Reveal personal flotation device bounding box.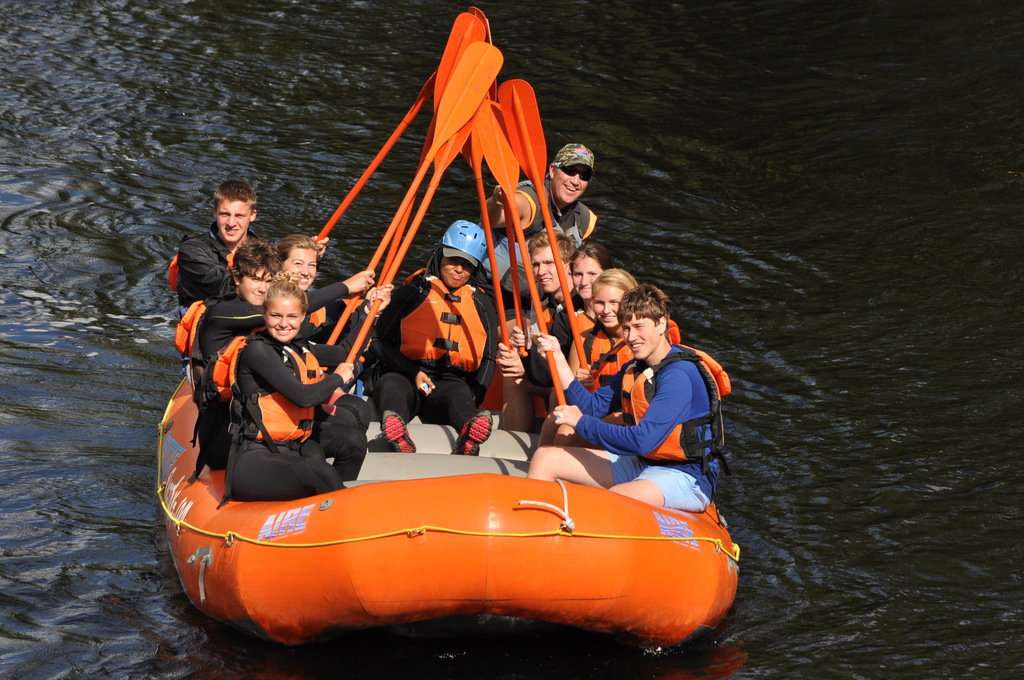
Revealed: region(216, 343, 321, 445).
